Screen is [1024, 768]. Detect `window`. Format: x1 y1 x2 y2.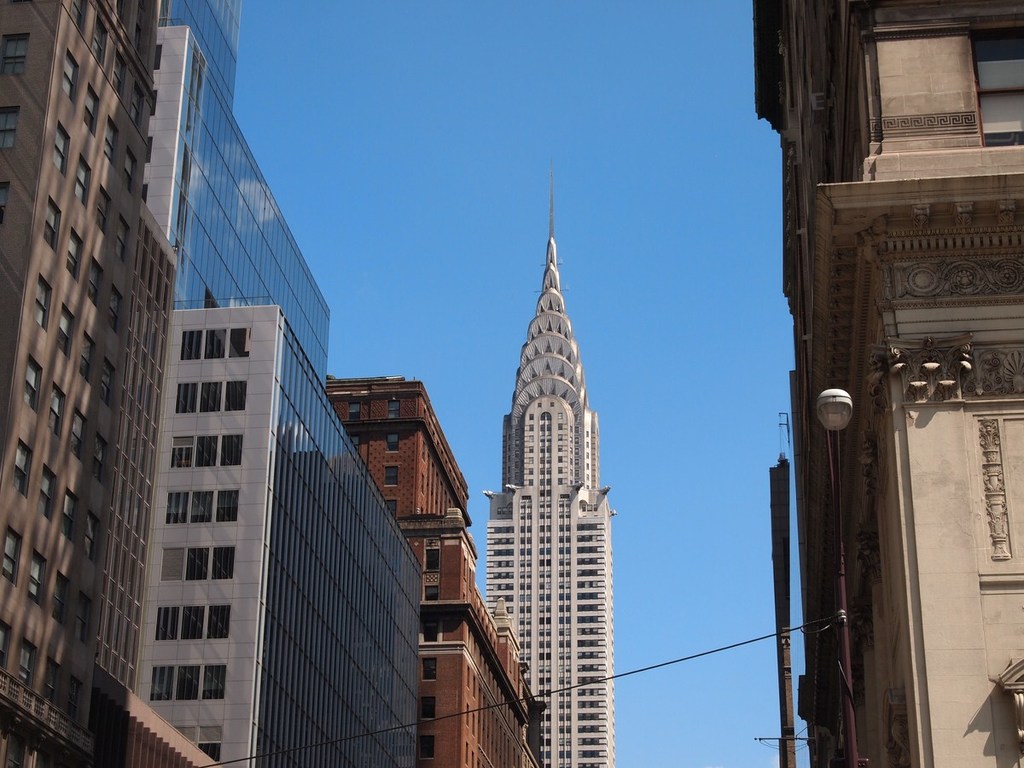
90 10 108 68.
